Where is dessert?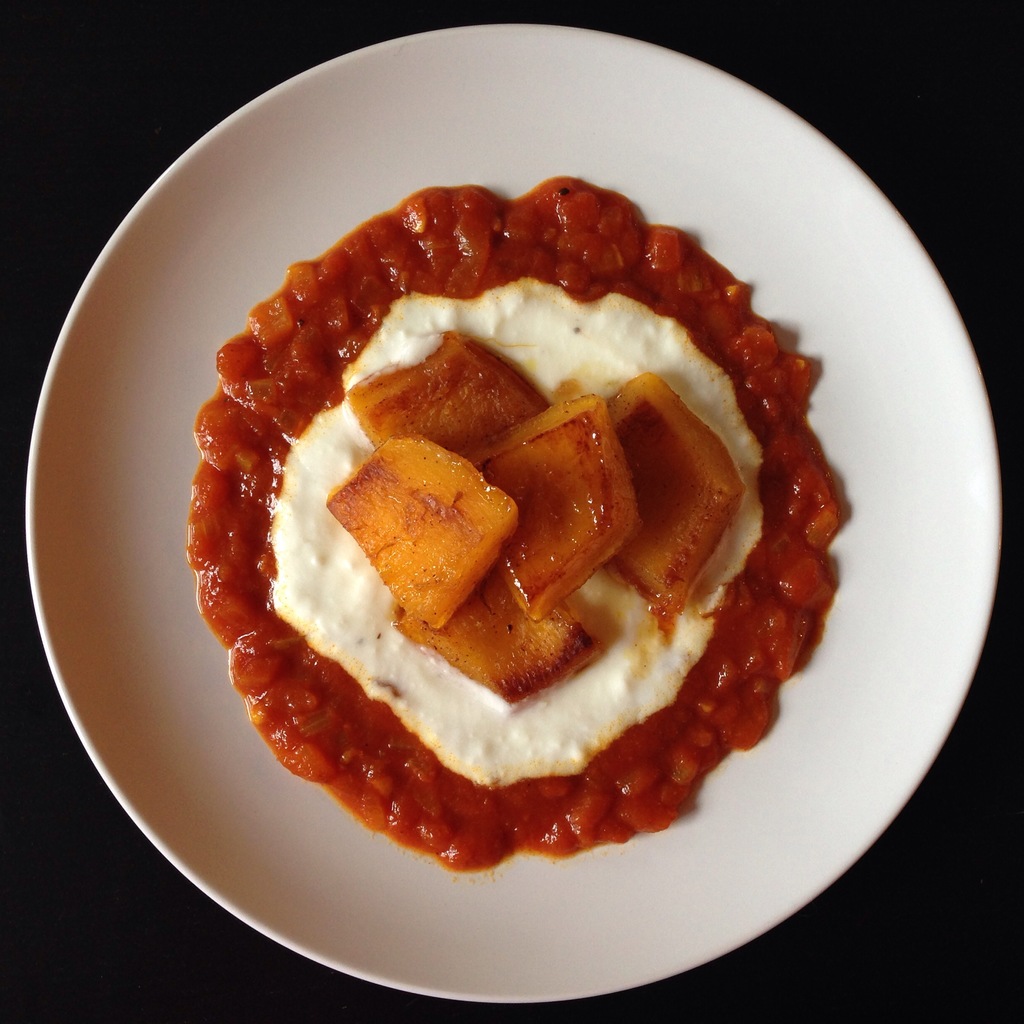
<region>613, 372, 735, 631</region>.
